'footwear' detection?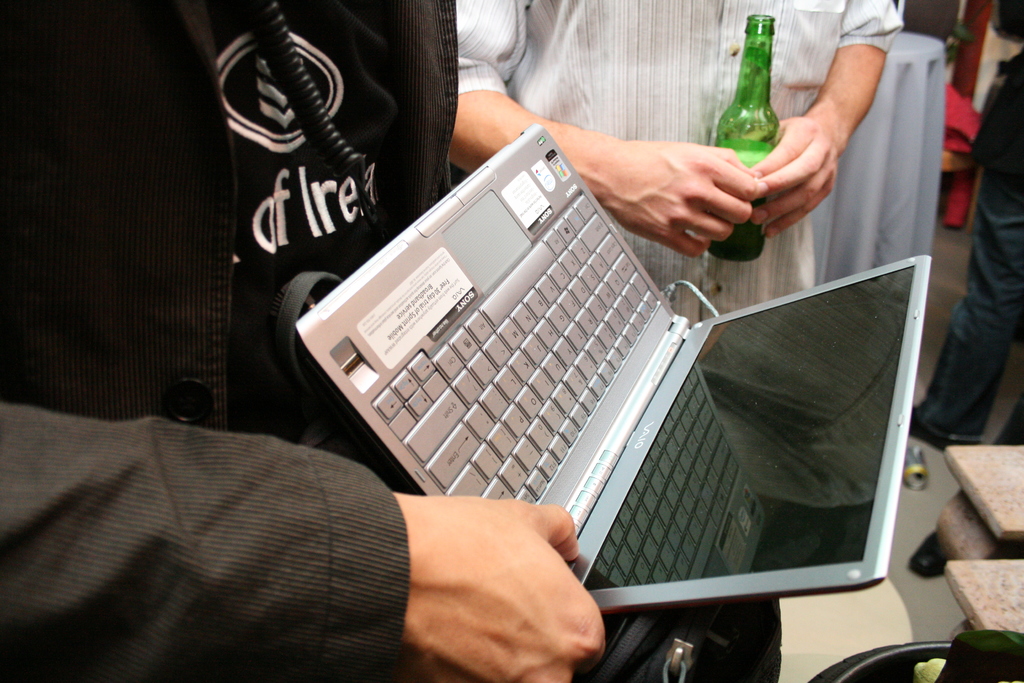
detection(910, 534, 947, 584)
